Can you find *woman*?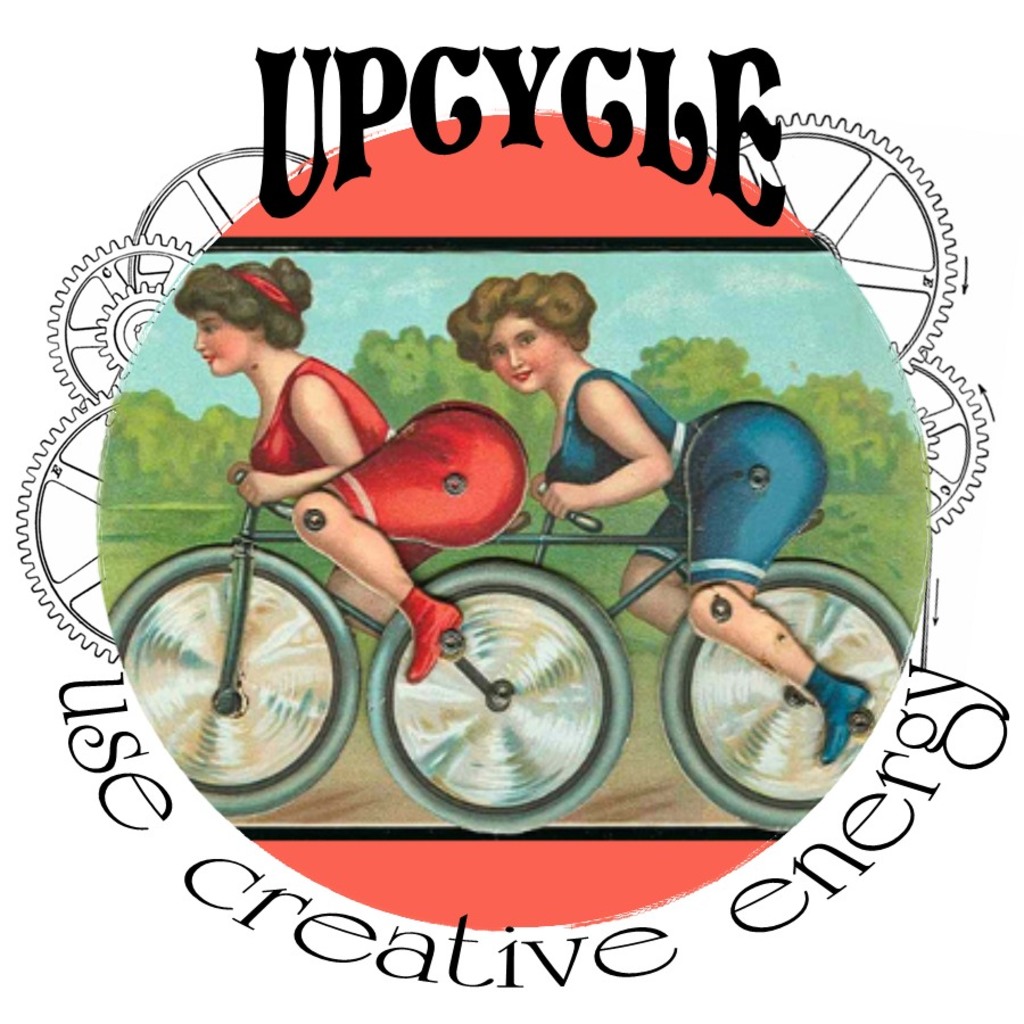
Yes, bounding box: [left=446, top=267, right=869, bottom=765].
